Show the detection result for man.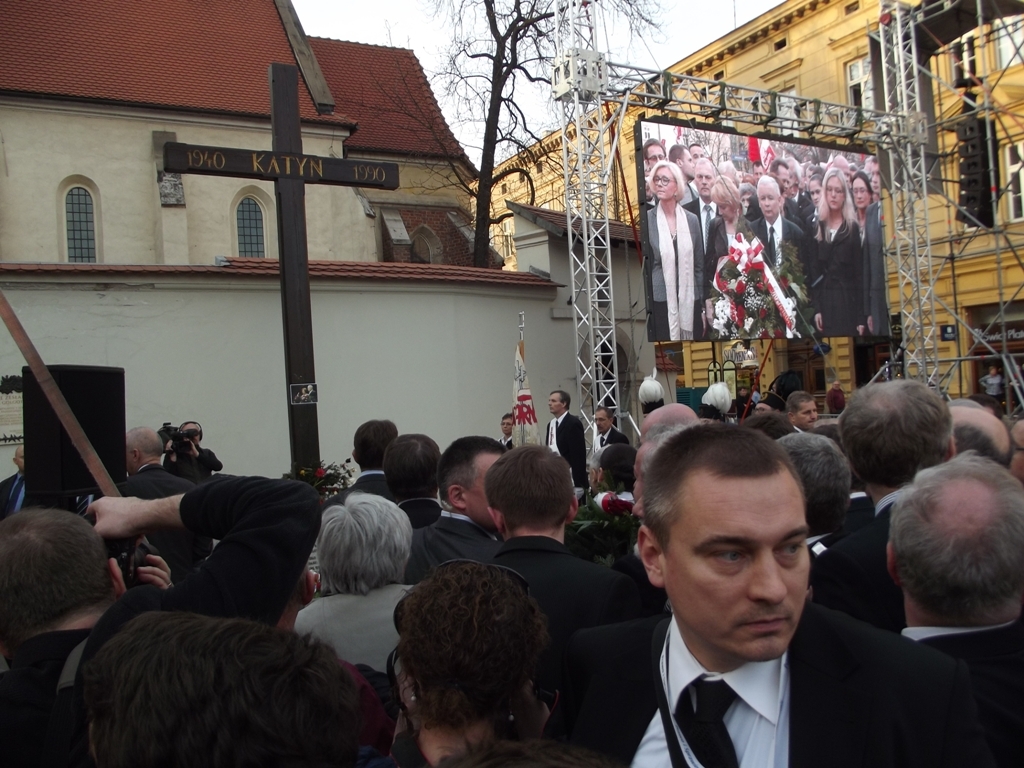
left=797, top=159, right=825, bottom=181.
